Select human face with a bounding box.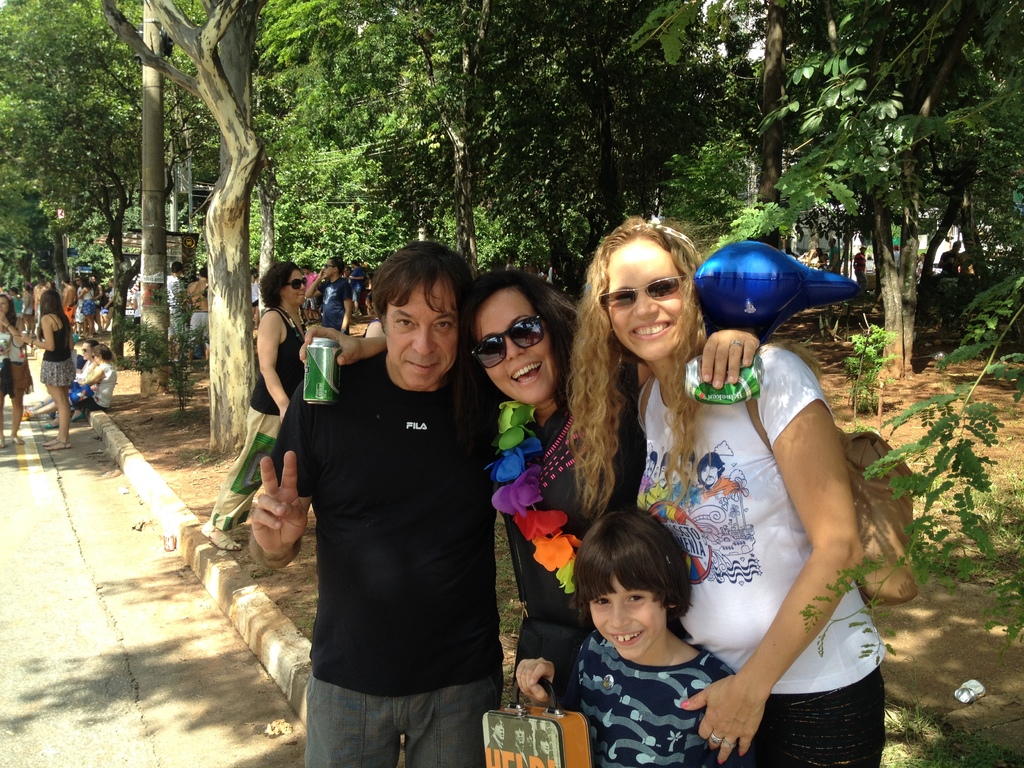
588:569:667:662.
